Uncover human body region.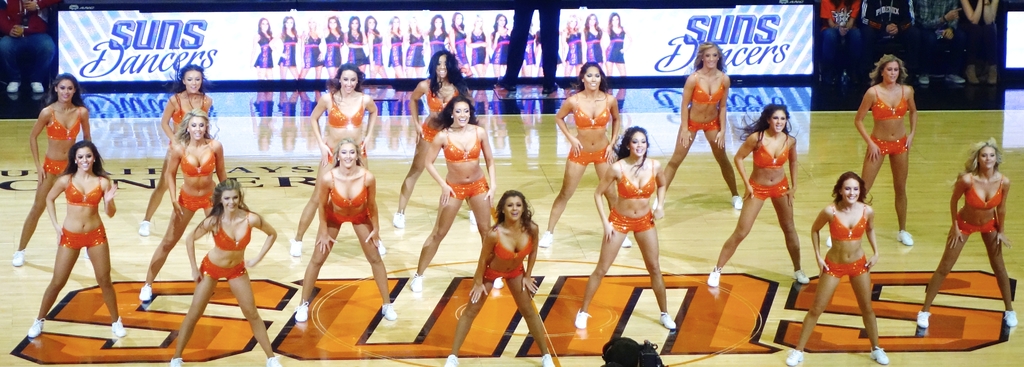
Uncovered: <box>913,0,967,78</box>.
